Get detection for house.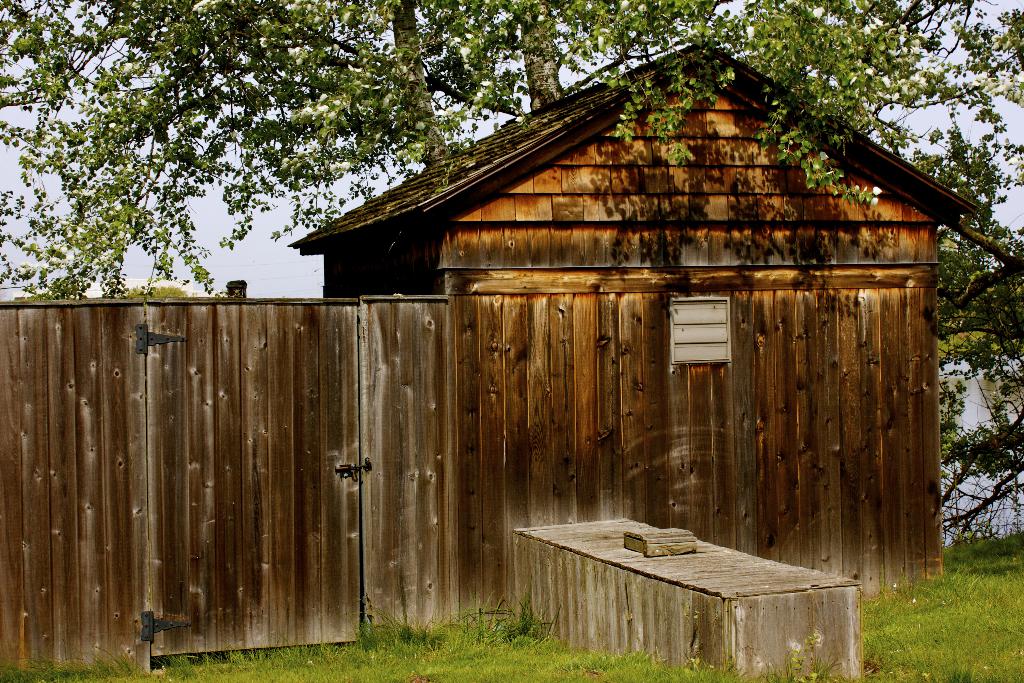
Detection: 0/45/980/669.
